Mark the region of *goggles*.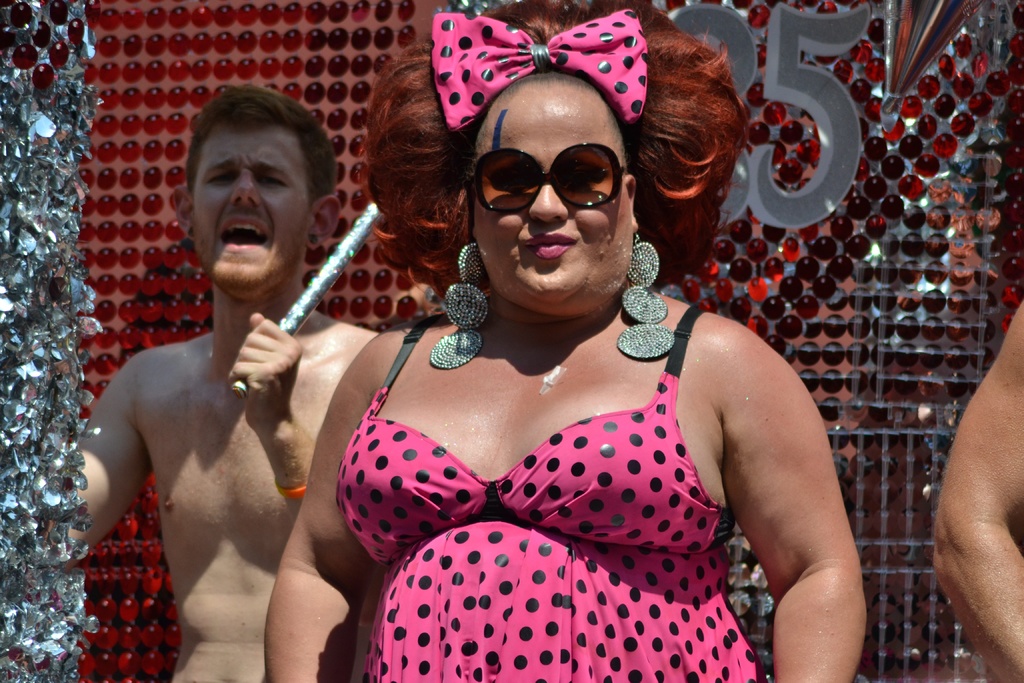
Region: bbox(472, 137, 634, 209).
